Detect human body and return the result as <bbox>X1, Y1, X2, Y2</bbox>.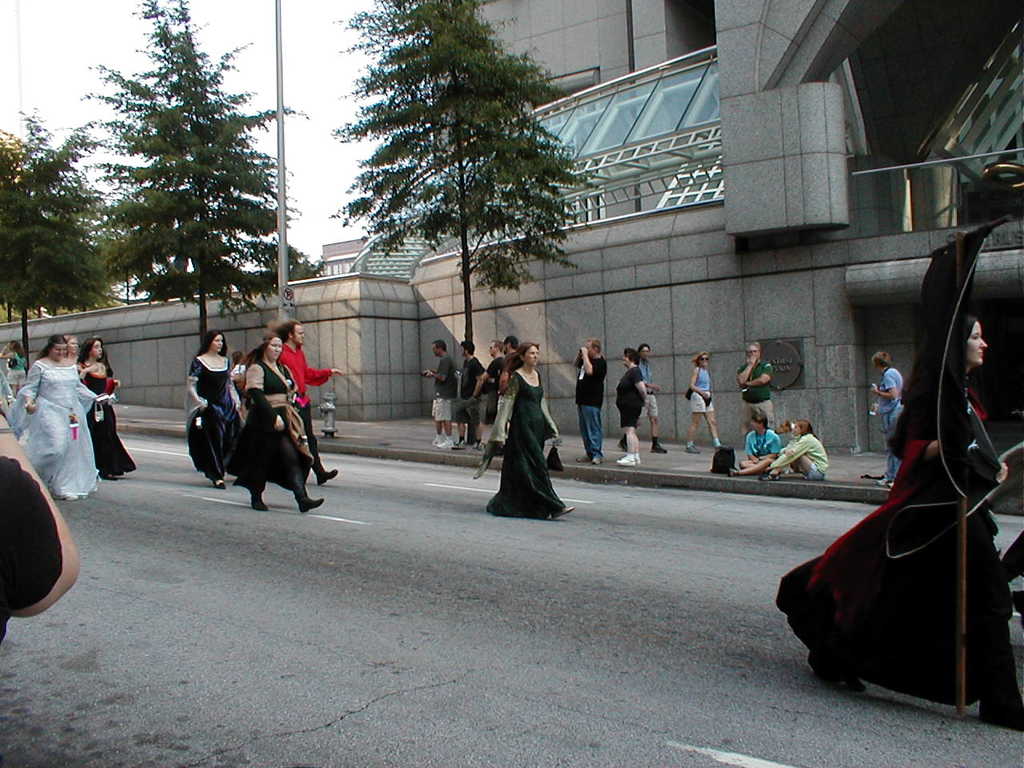
<bbox>61, 357, 117, 478</bbox>.
